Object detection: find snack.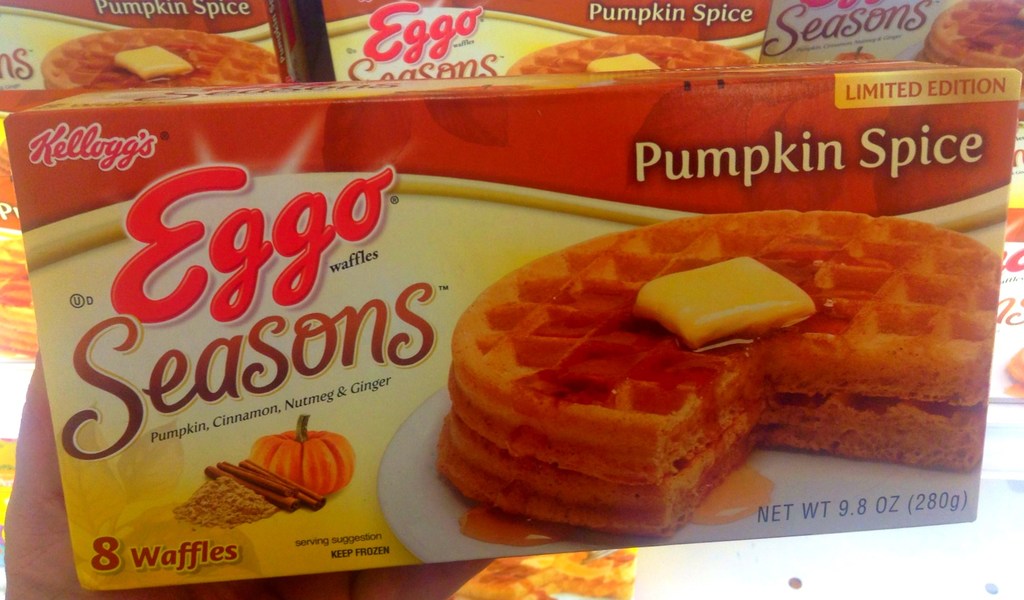
500/33/756/74.
